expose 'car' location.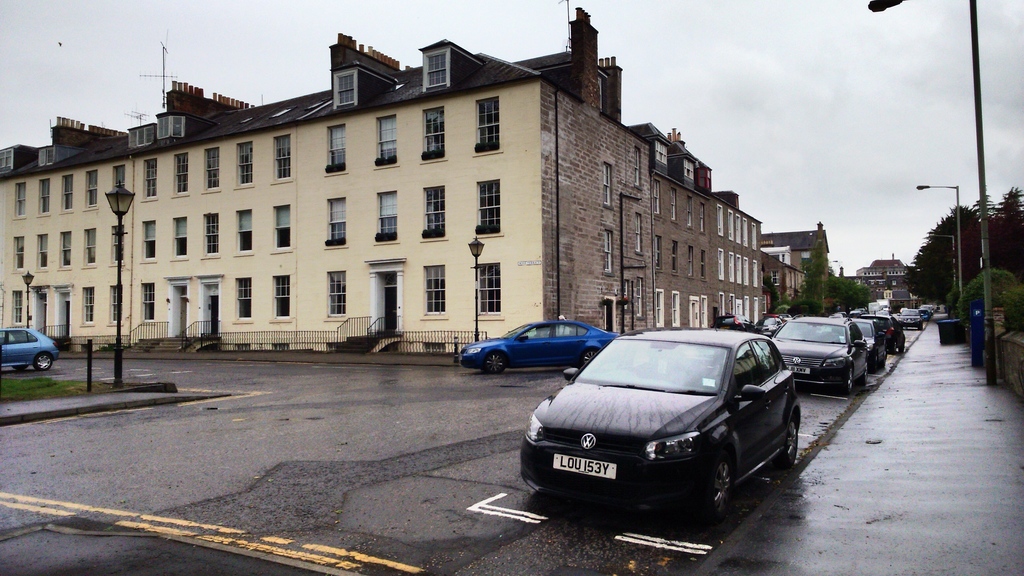
Exposed at [x1=875, y1=309, x2=893, y2=318].
